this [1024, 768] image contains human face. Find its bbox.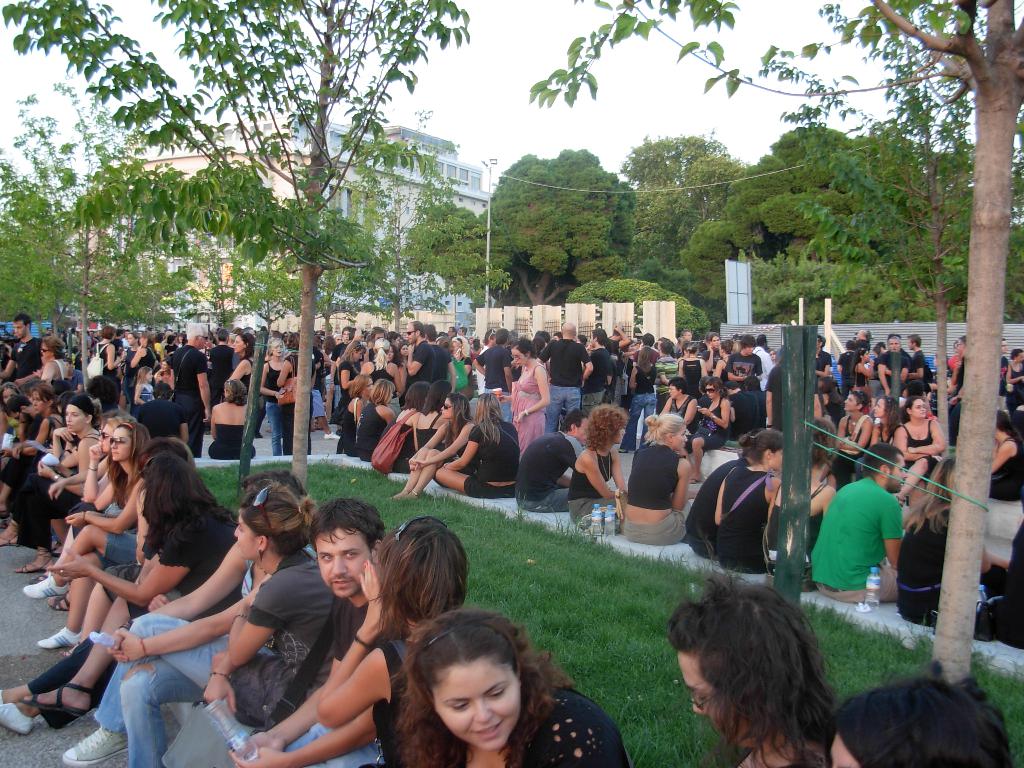
pyautogui.locateOnScreen(63, 404, 85, 430).
